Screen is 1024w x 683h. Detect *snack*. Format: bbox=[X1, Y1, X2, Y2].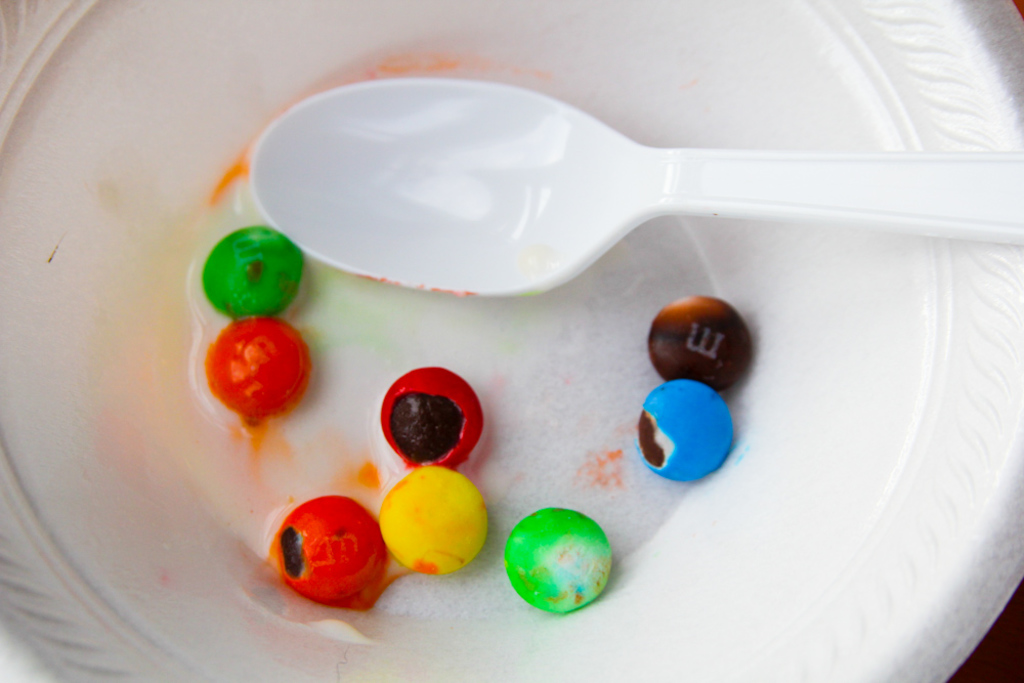
bbox=[650, 293, 762, 393].
